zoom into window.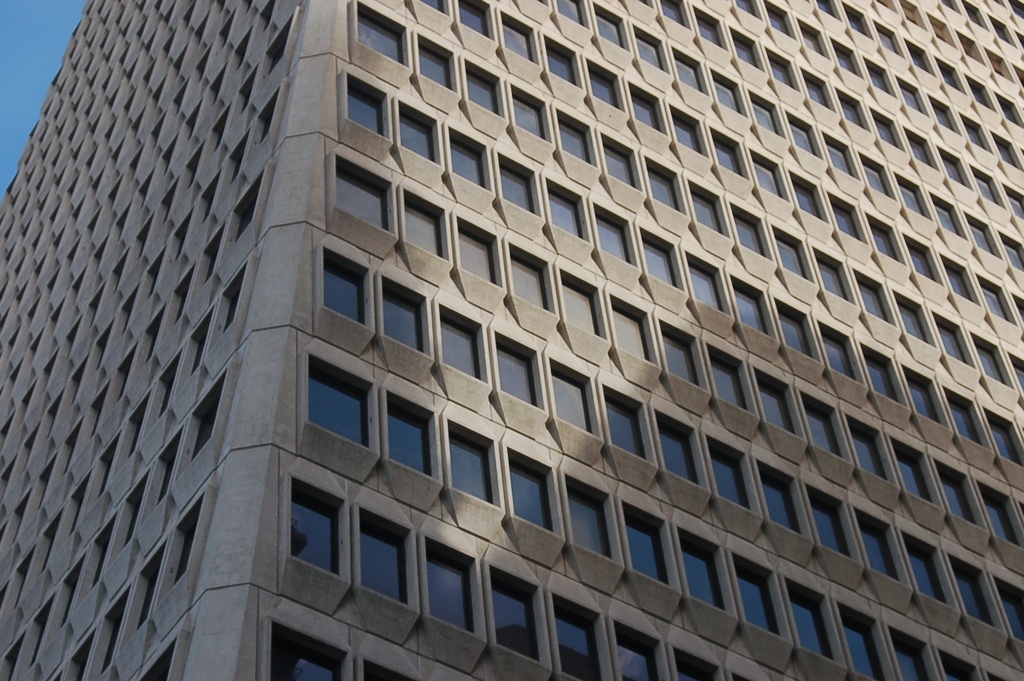
Zoom target: x1=512 y1=264 x2=546 y2=313.
